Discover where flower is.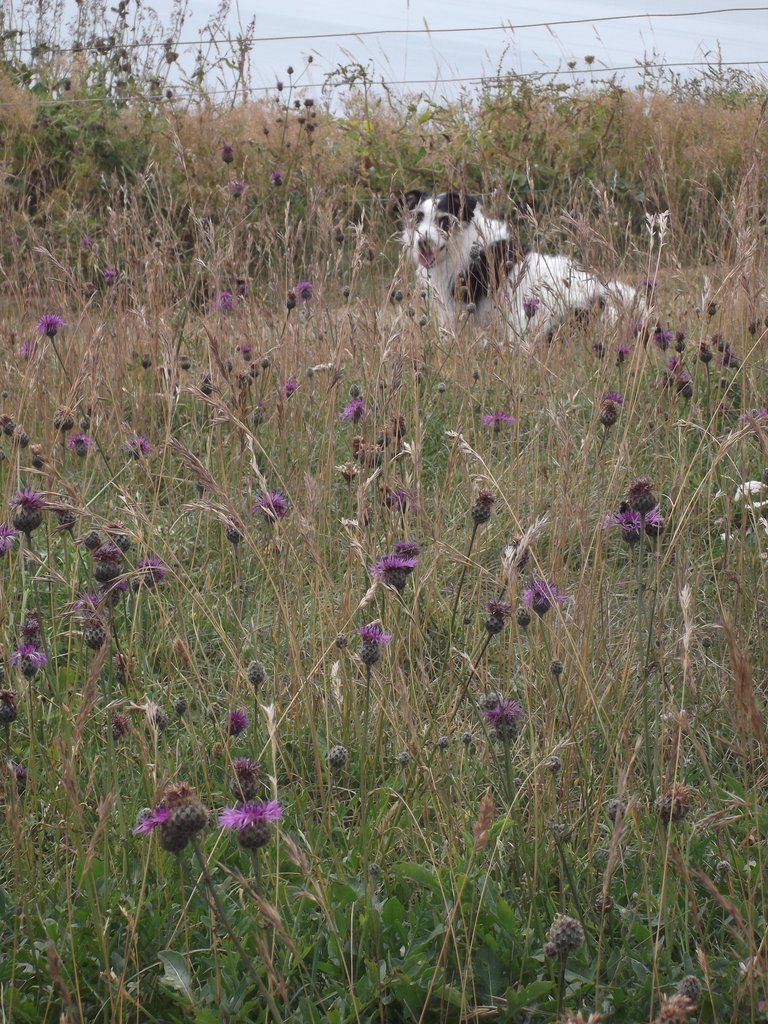
Discovered at x1=228, y1=755, x2=260, y2=803.
